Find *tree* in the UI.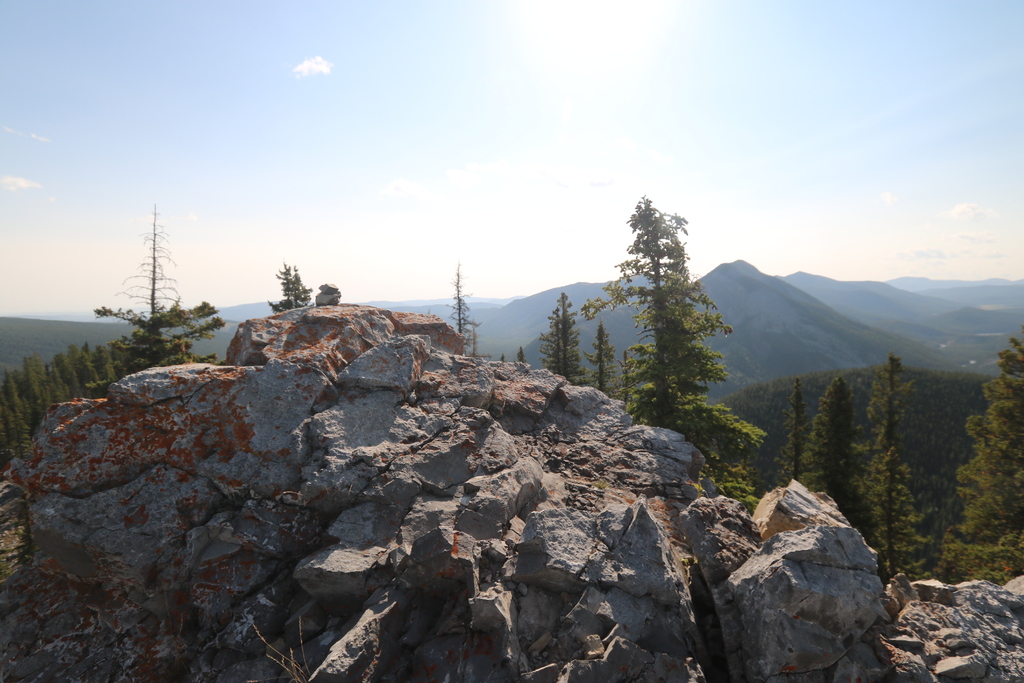
UI element at select_region(585, 316, 615, 393).
